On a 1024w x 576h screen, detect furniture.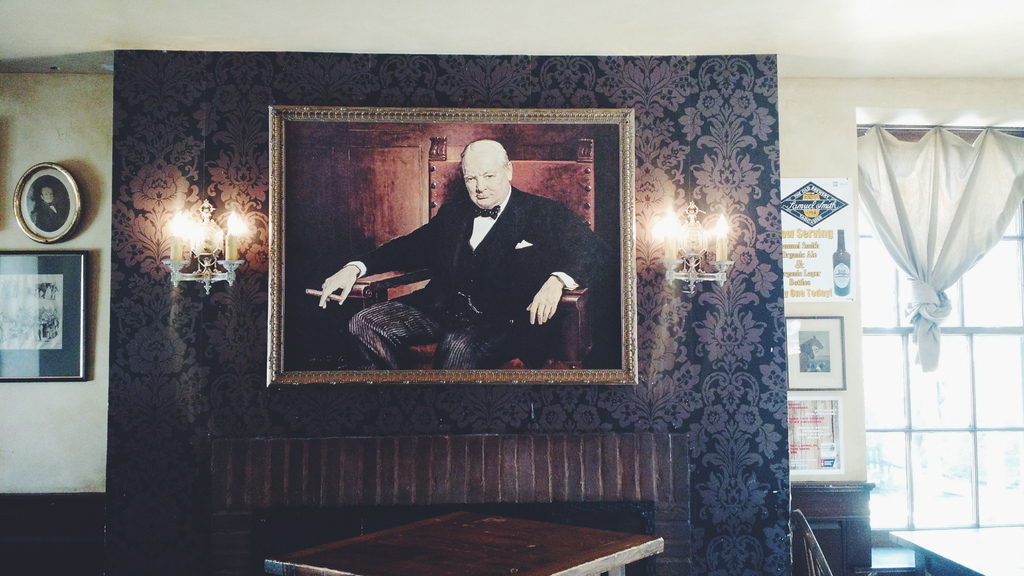
(789, 481, 877, 574).
